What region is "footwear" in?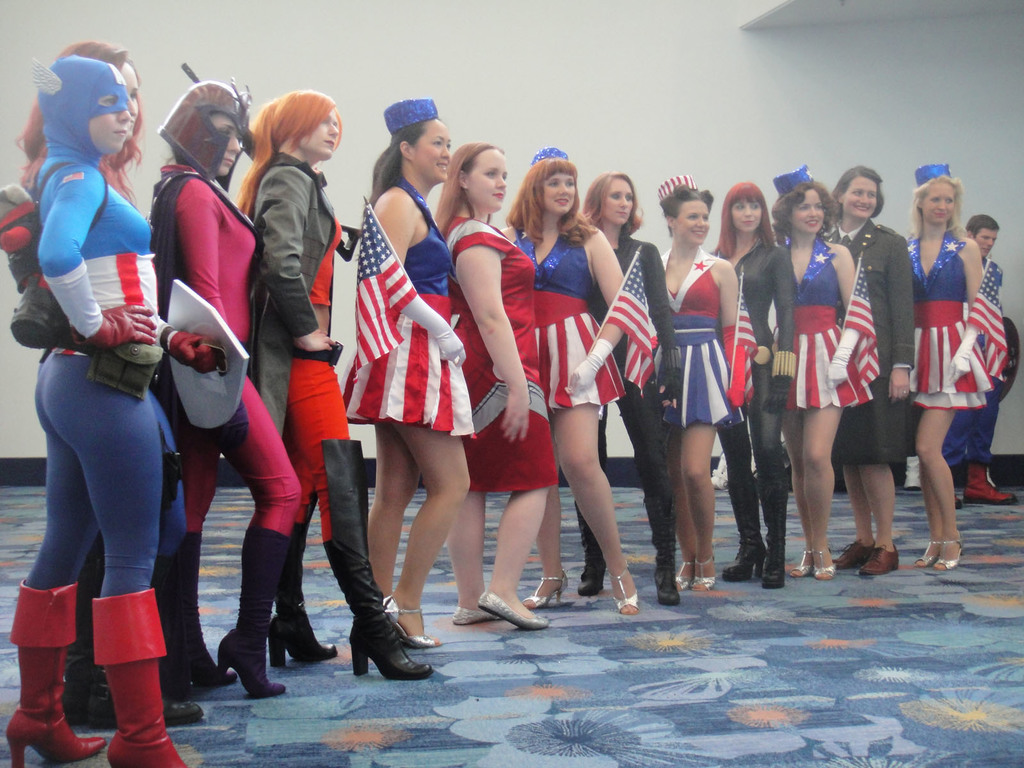
[92, 586, 184, 767].
